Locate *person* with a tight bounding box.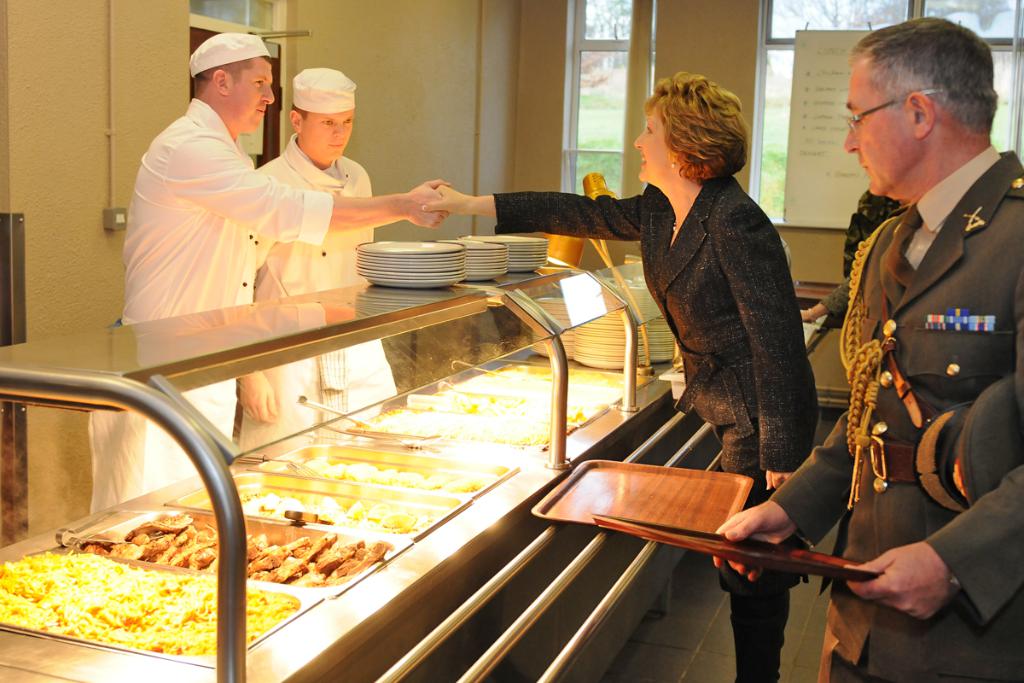
x1=804, y1=26, x2=1009, y2=662.
